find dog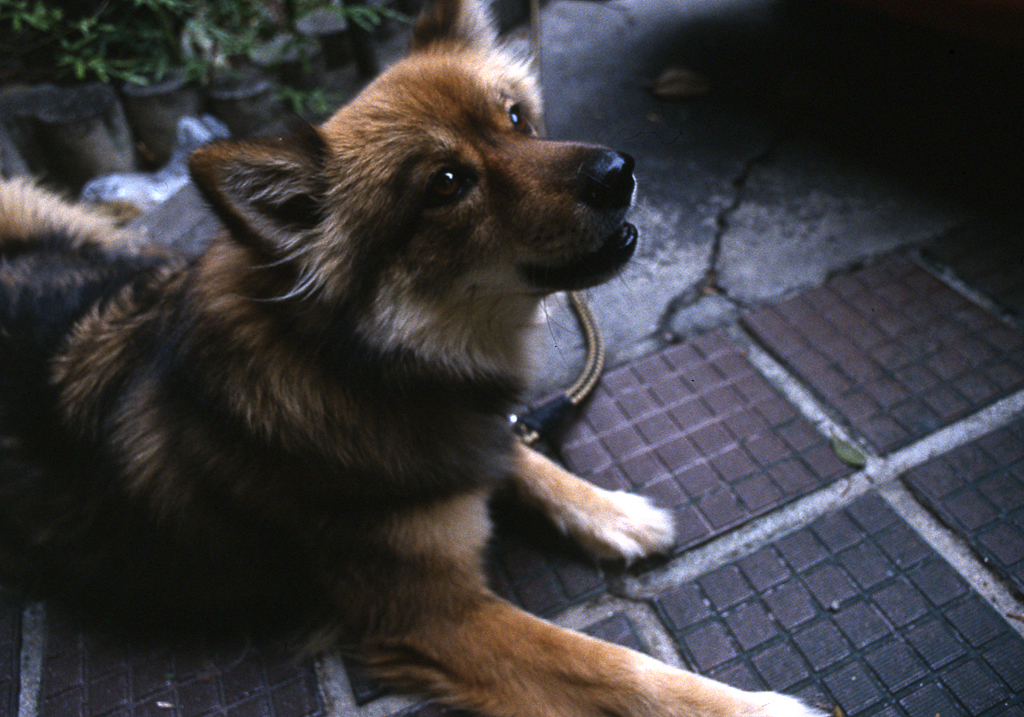
BBox(0, 0, 840, 716)
